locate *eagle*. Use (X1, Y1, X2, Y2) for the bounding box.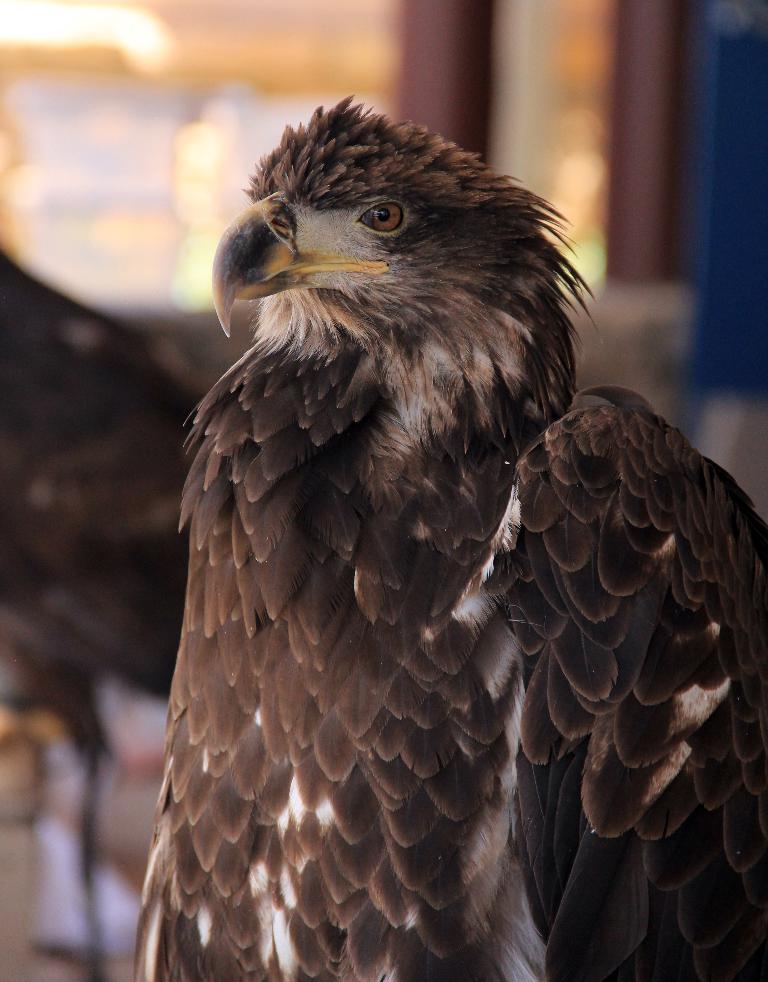
(134, 96, 767, 981).
